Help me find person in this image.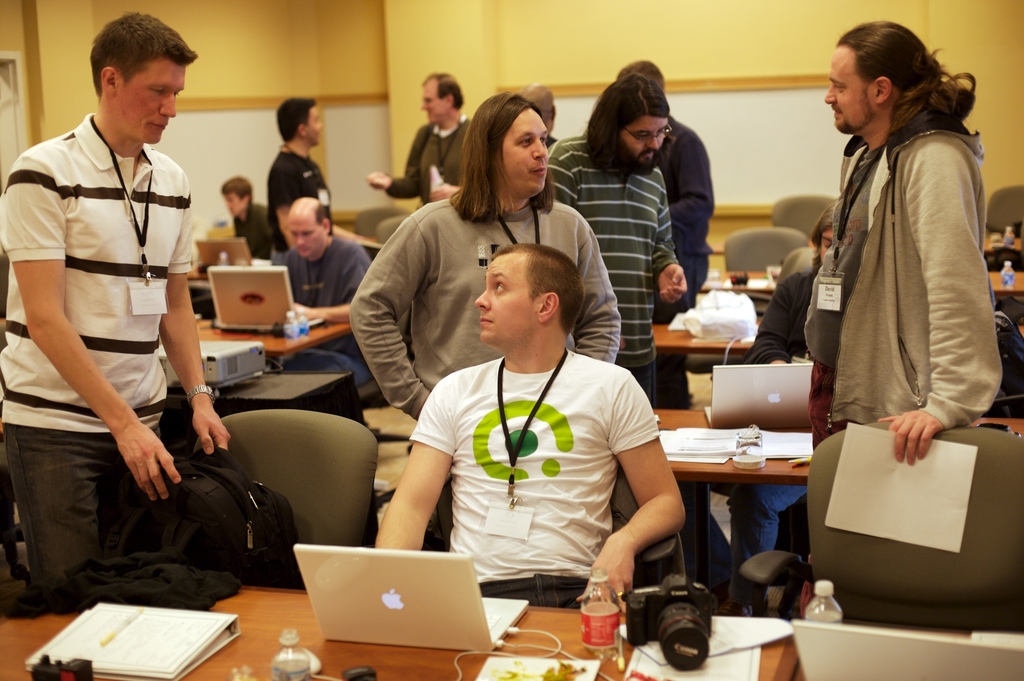
Found it: <bbox>577, 54, 725, 324</bbox>.
